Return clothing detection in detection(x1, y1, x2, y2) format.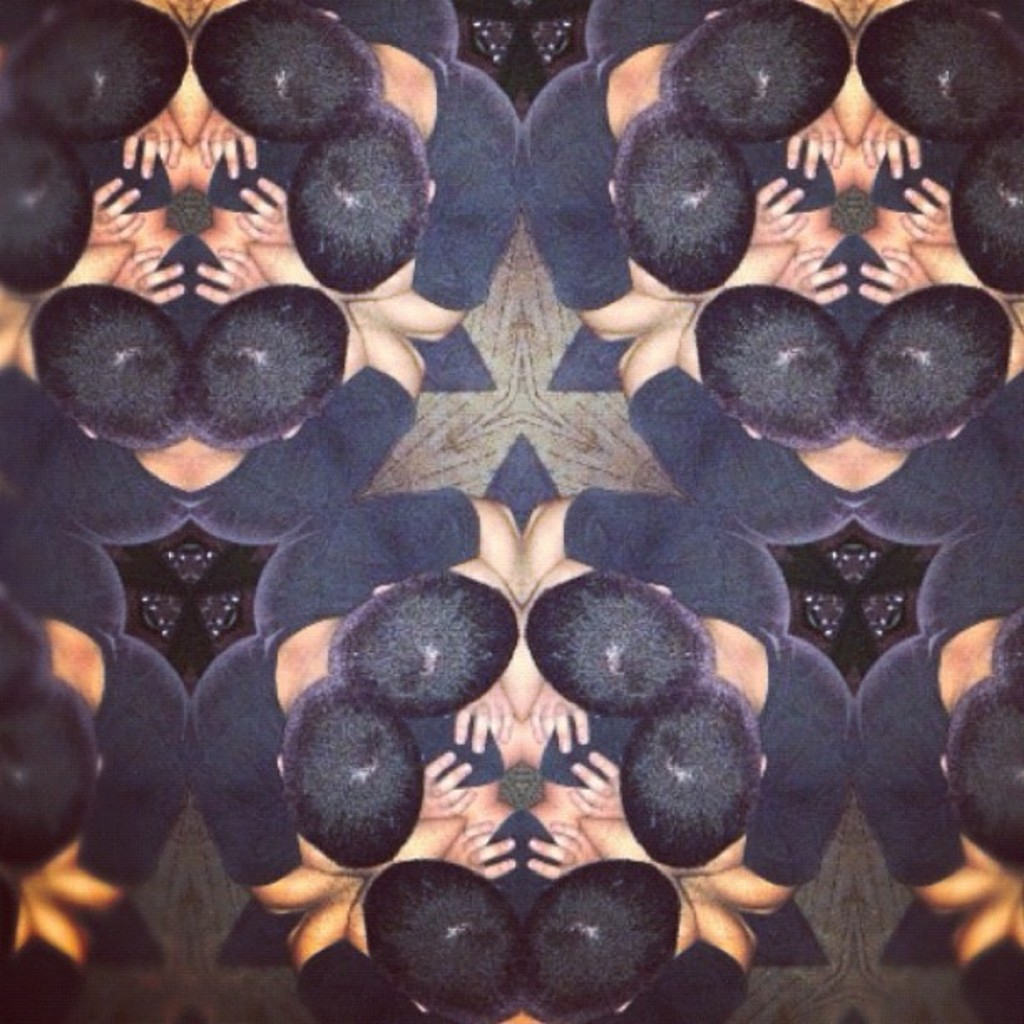
detection(482, 812, 569, 917).
